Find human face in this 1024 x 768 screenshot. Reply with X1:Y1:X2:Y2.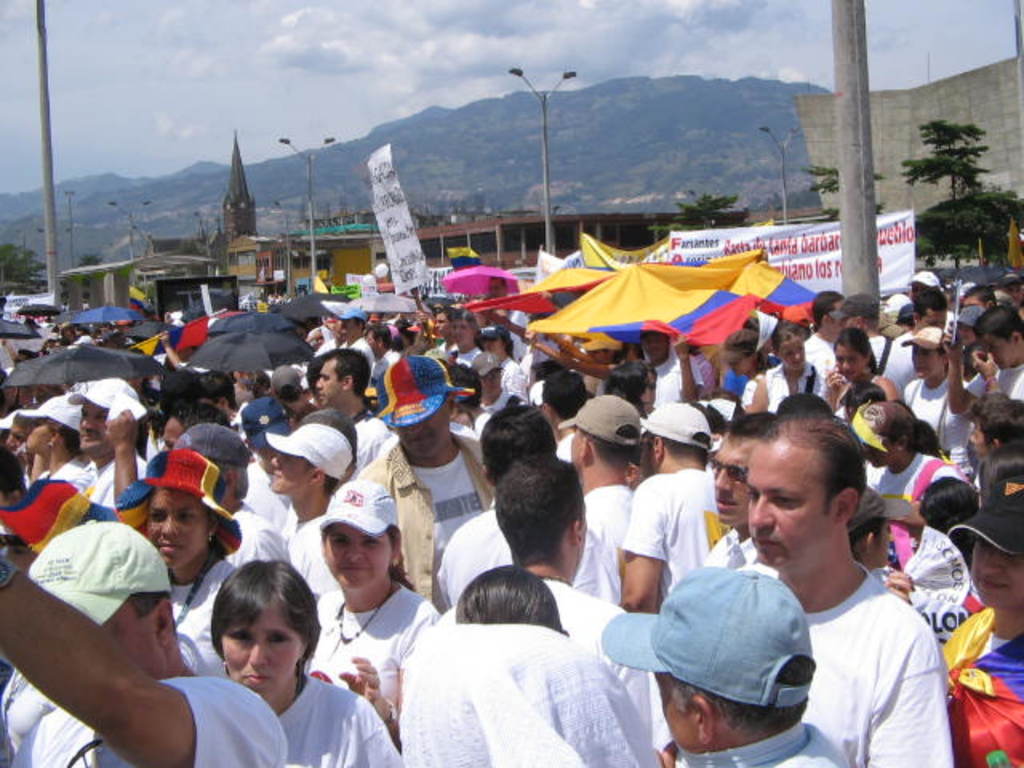
392:395:451:458.
